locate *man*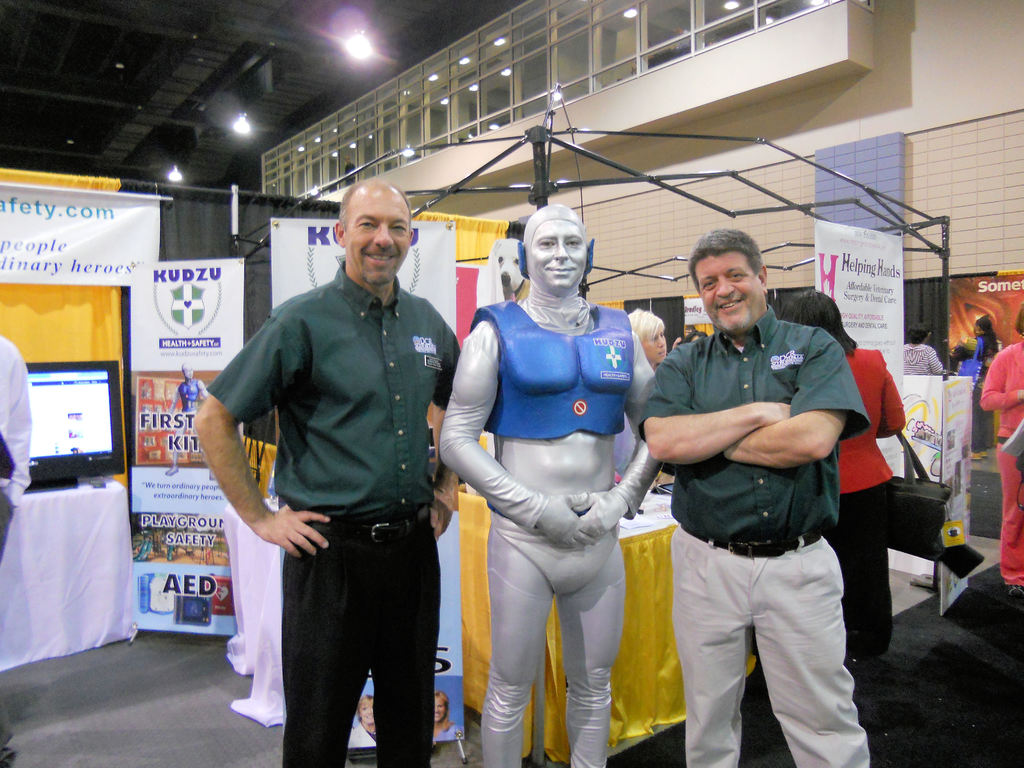
[x1=634, y1=228, x2=874, y2=767]
